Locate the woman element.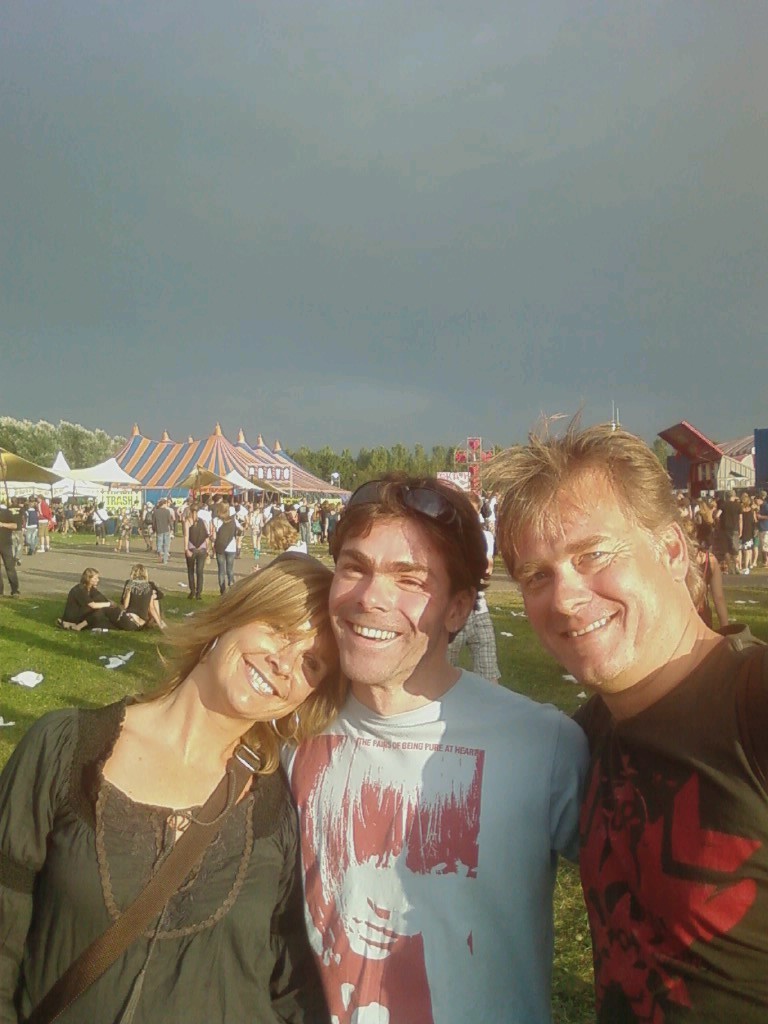
Element bbox: <region>20, 543, 354, 1019</region>.
